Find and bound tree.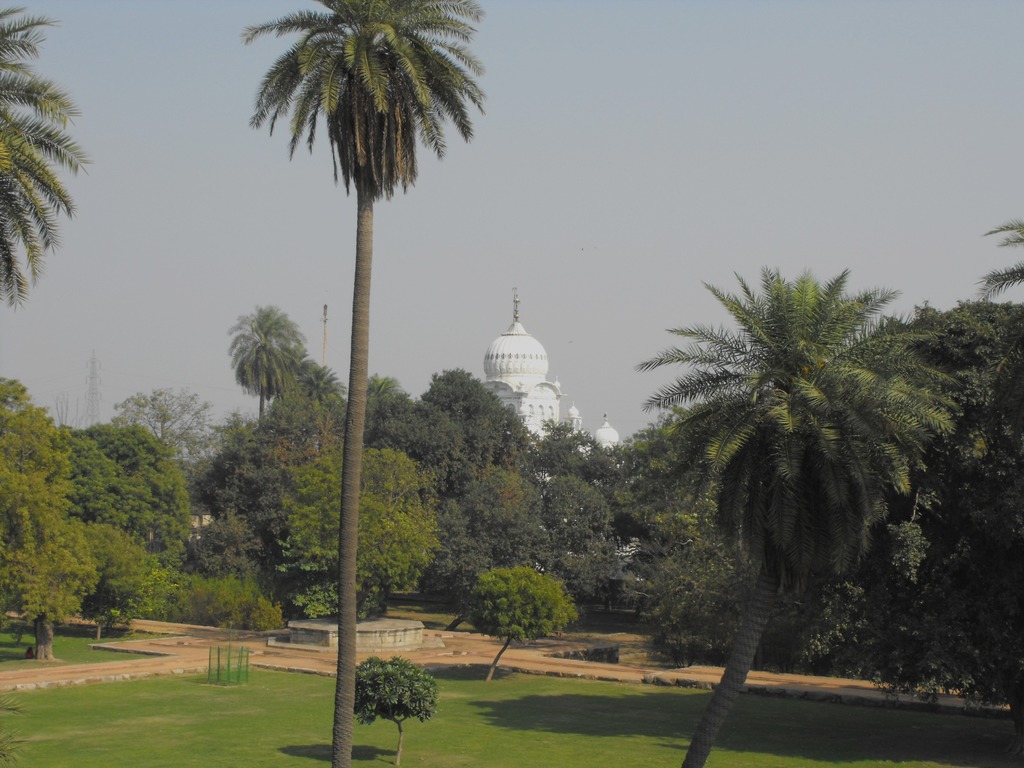
Bound: 461/468/543/561.
